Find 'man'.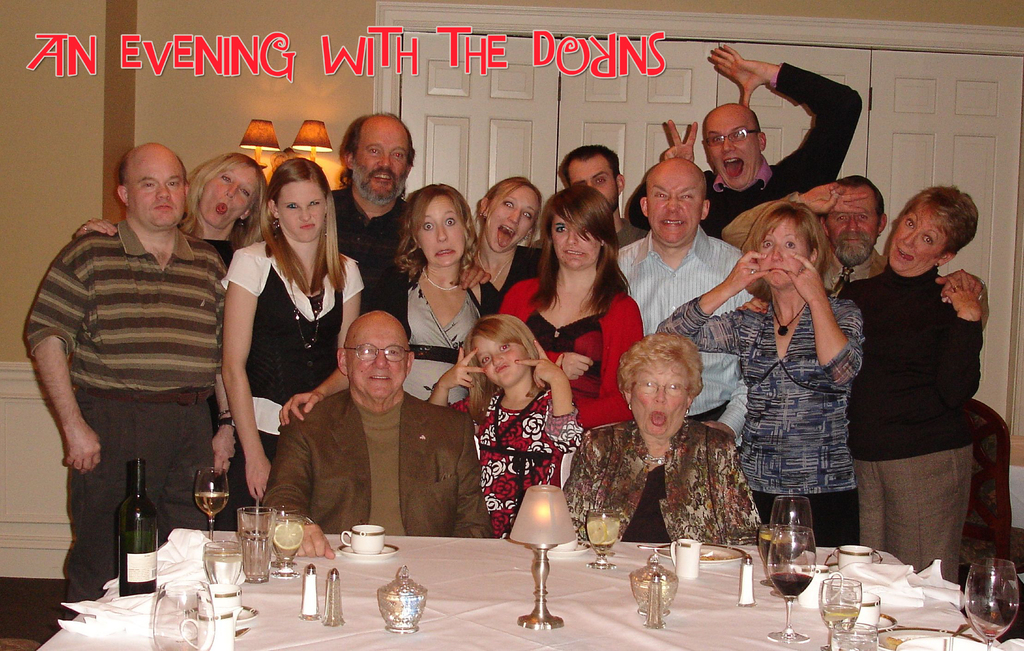
<box>618,157,755,447</box>.
